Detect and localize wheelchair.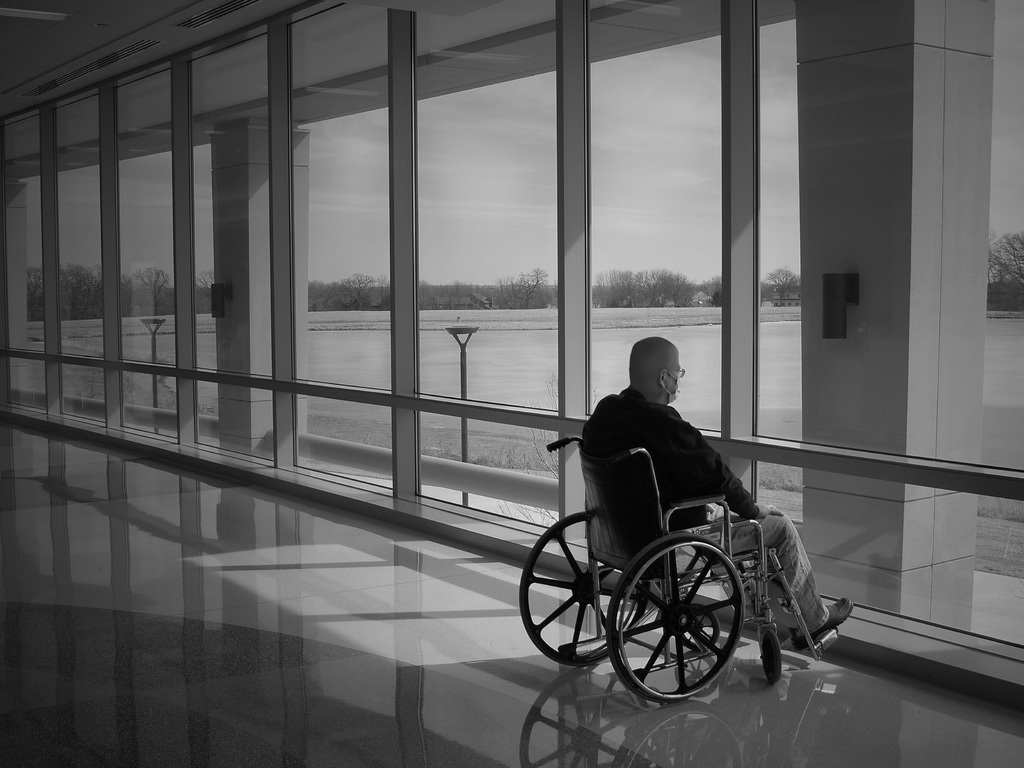
Localized at detection(539, 408, 801, 701).
